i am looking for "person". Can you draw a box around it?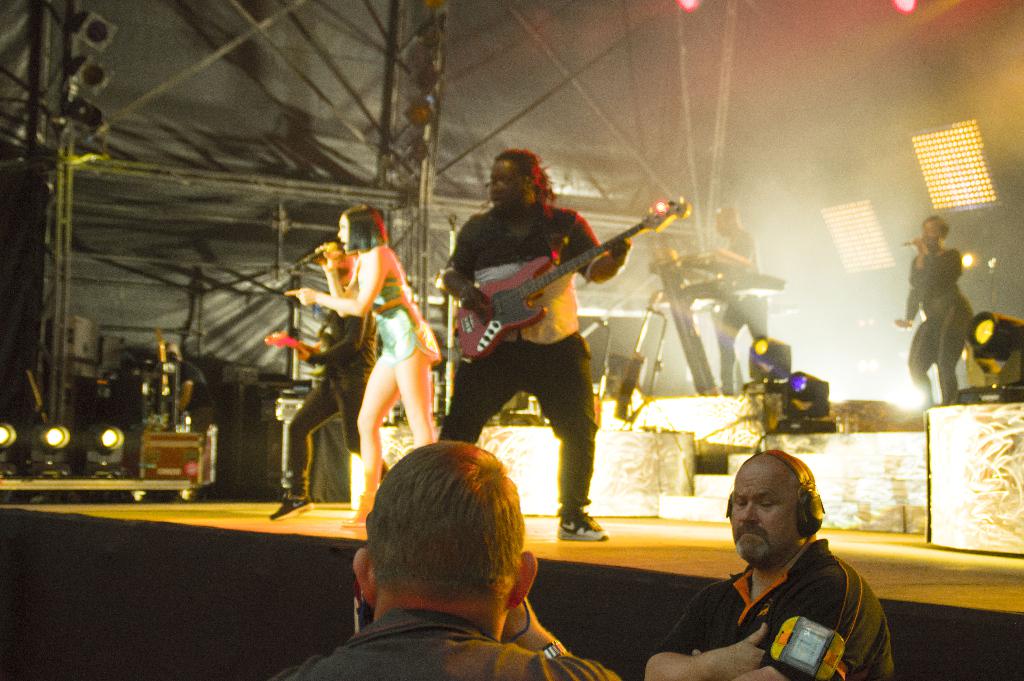
Sure, the bounding box is (left=643, top=445, right=888, bottom=680).
